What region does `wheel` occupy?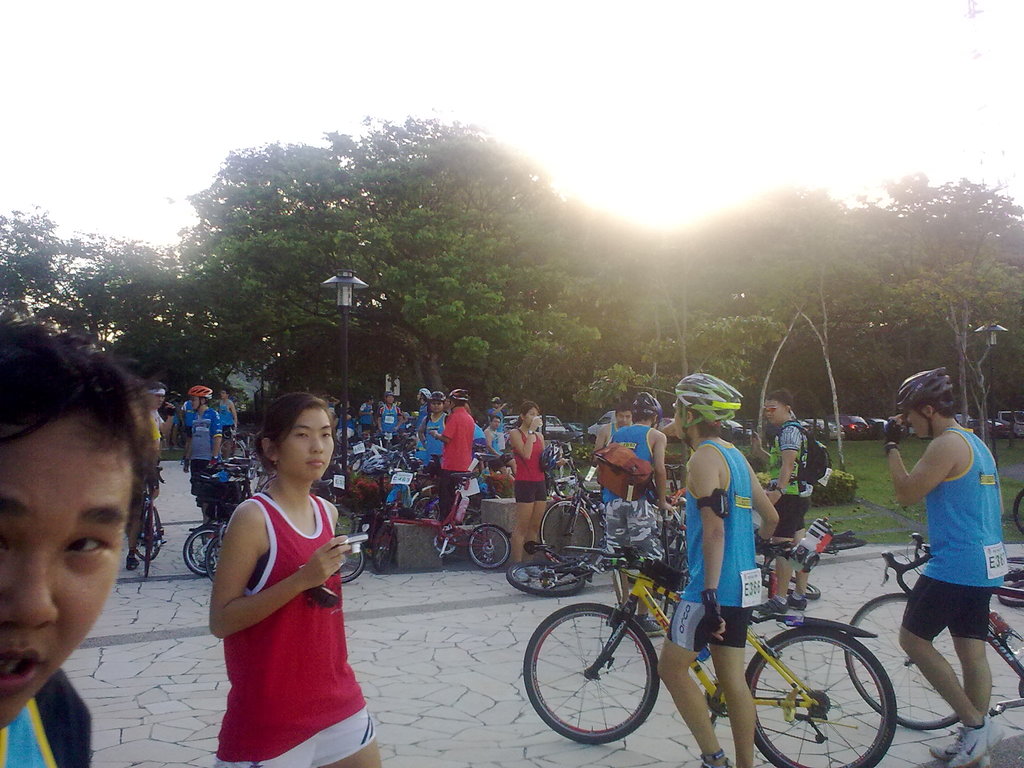
(470, 525, 512, 569).
